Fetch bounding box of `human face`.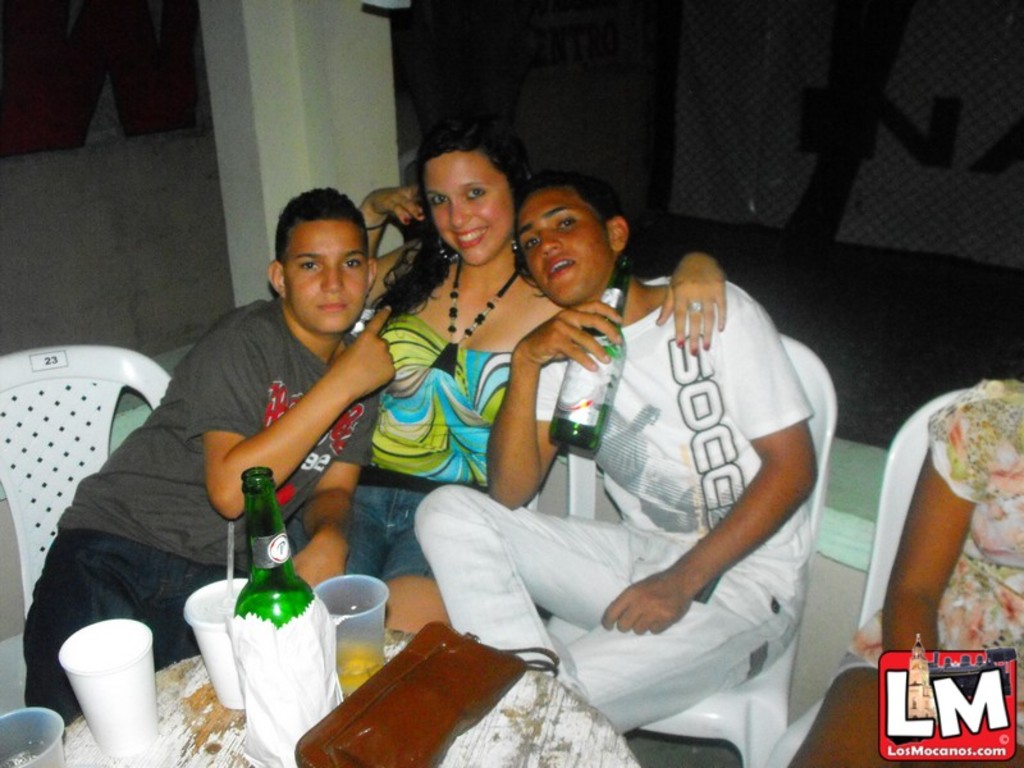
Bbox: bbox(421, 150, 518, 266).
